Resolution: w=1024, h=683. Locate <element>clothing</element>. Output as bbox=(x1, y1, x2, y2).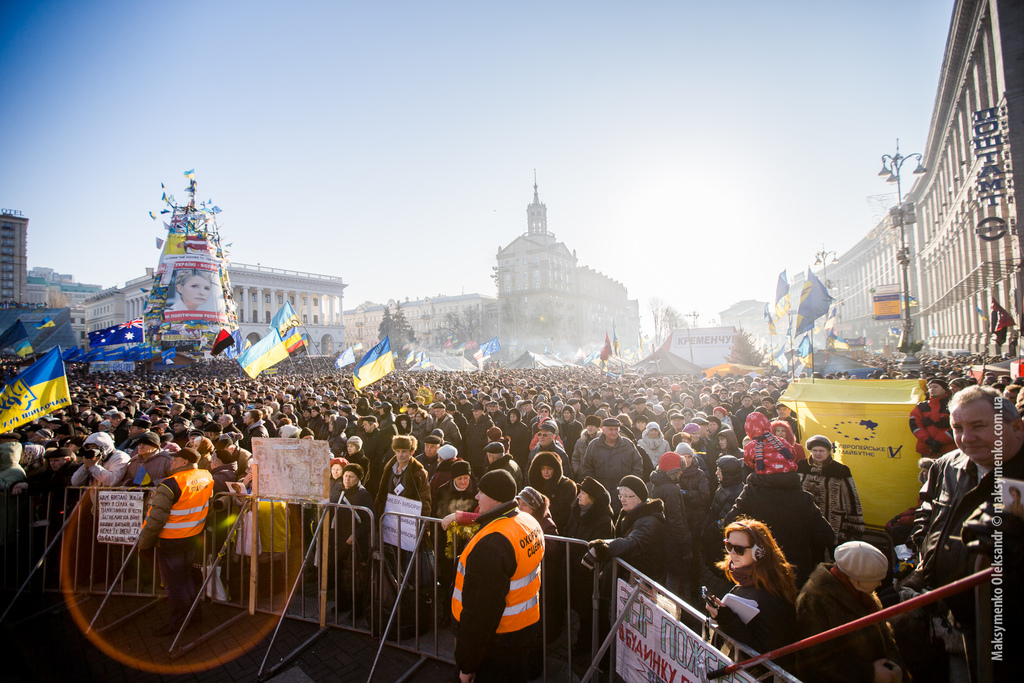
bbox=(710, 427, 724, 447).
